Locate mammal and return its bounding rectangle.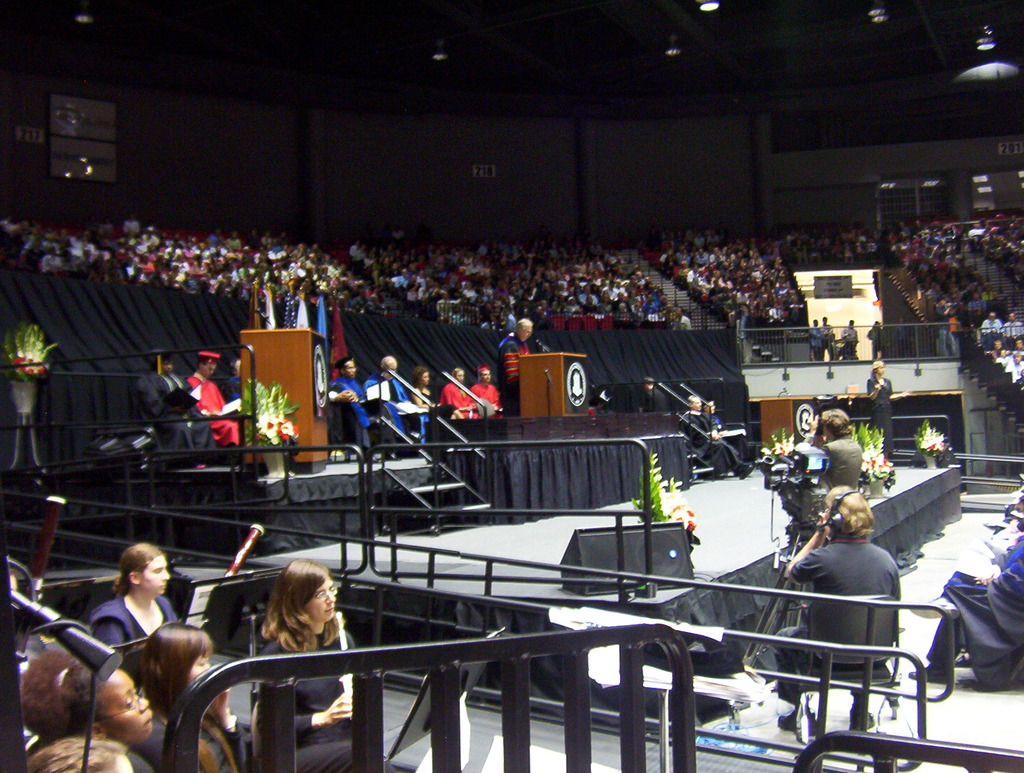
Rect(254, 546, 365, 772).
